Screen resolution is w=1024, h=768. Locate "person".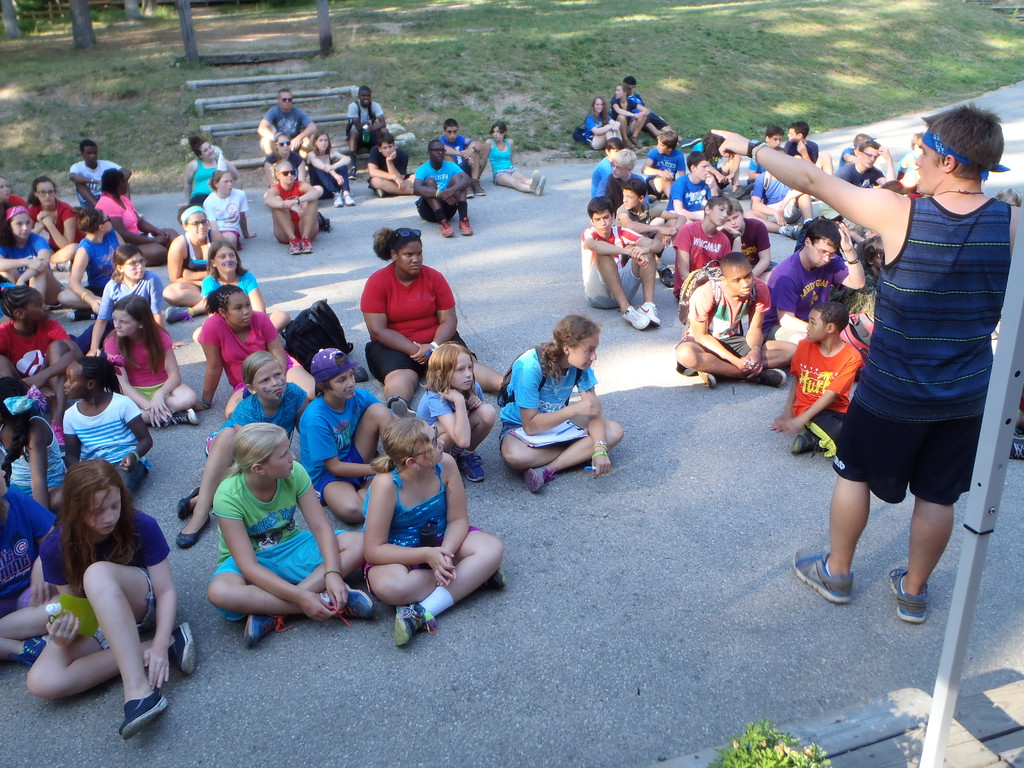
[x1=577, y1=191, x2=672, y2=332].
